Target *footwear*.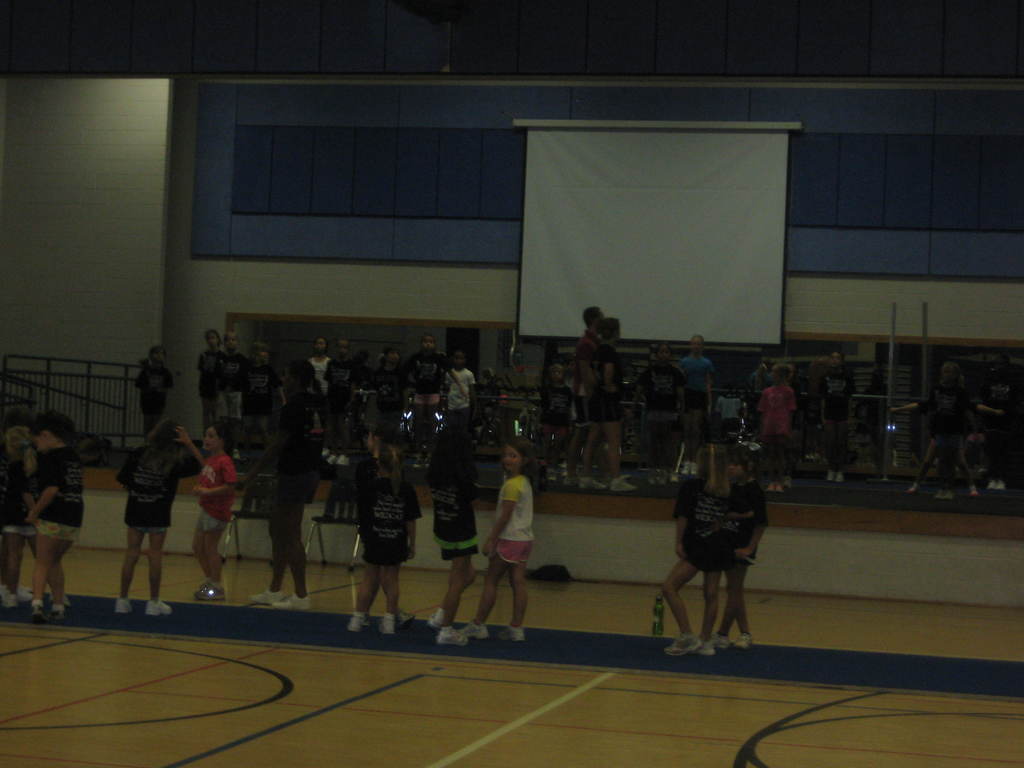
Target region: box(245, 589, 280, 610).
